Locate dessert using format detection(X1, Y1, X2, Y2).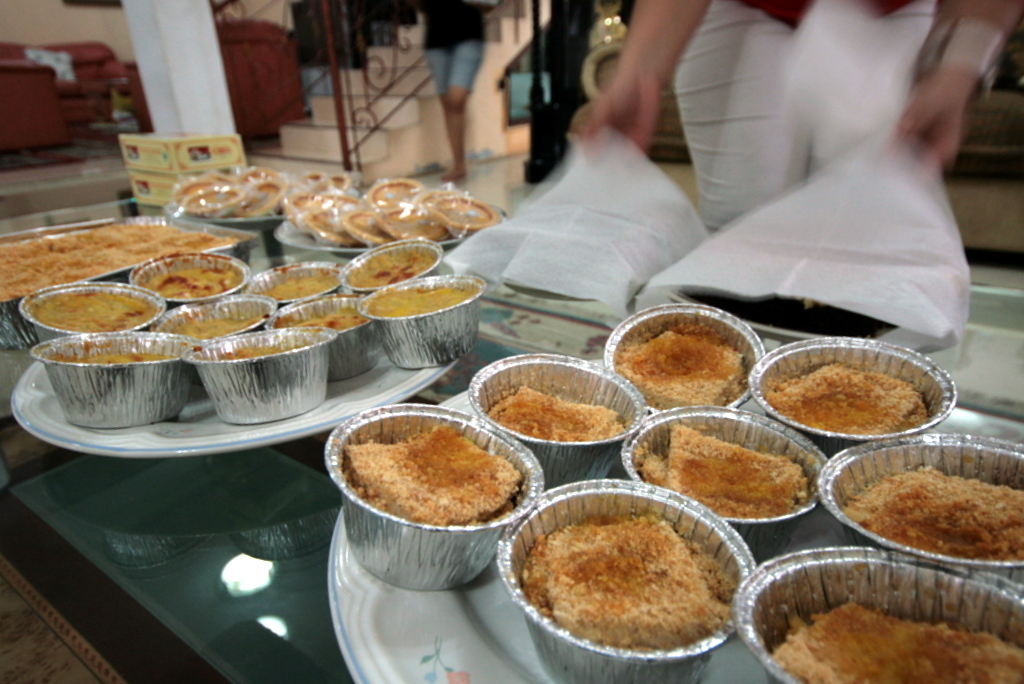
detection(777, 608, 1023, 683).
